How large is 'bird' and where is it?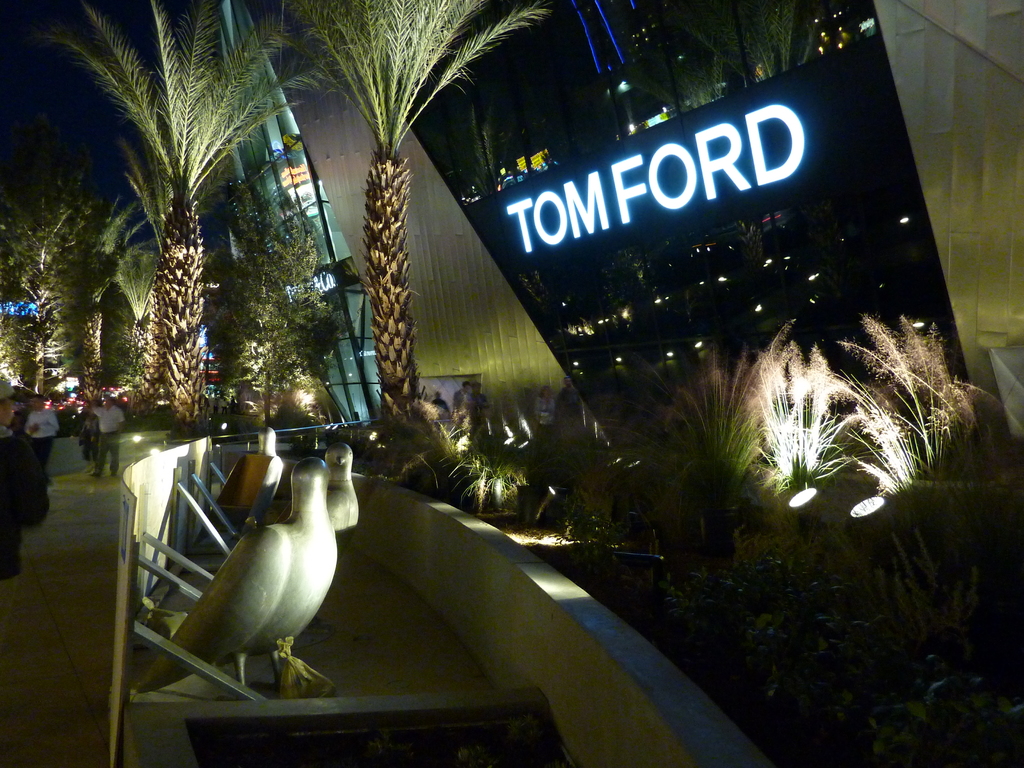
Bounding box: BBox(251, 421, 284, 529).
